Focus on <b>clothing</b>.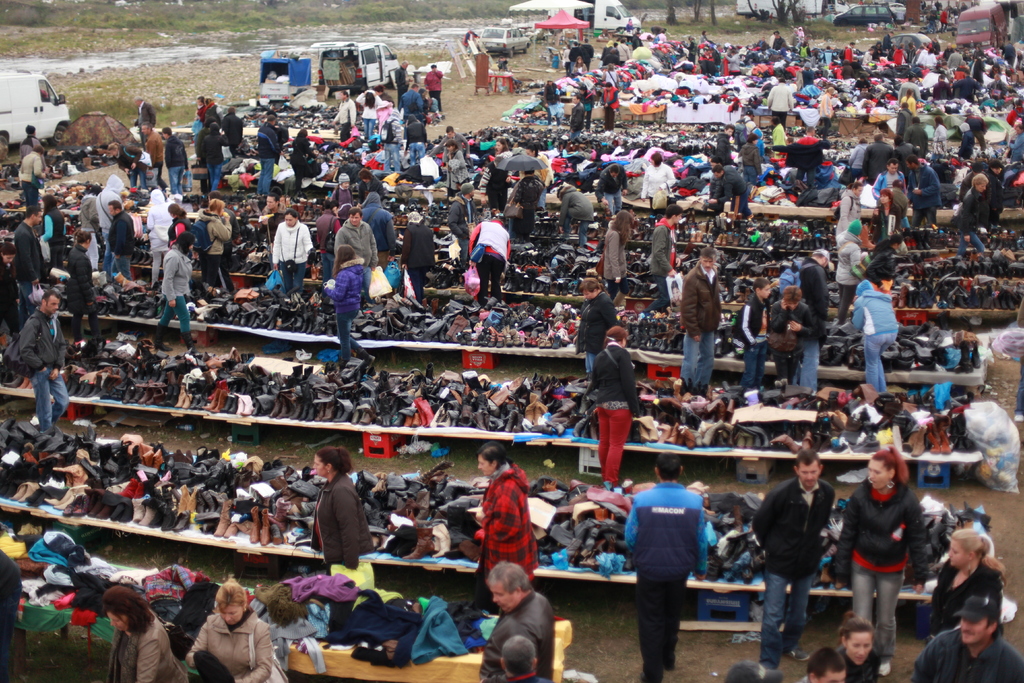
Focused at bbox=[310, 468, 371, 590].
